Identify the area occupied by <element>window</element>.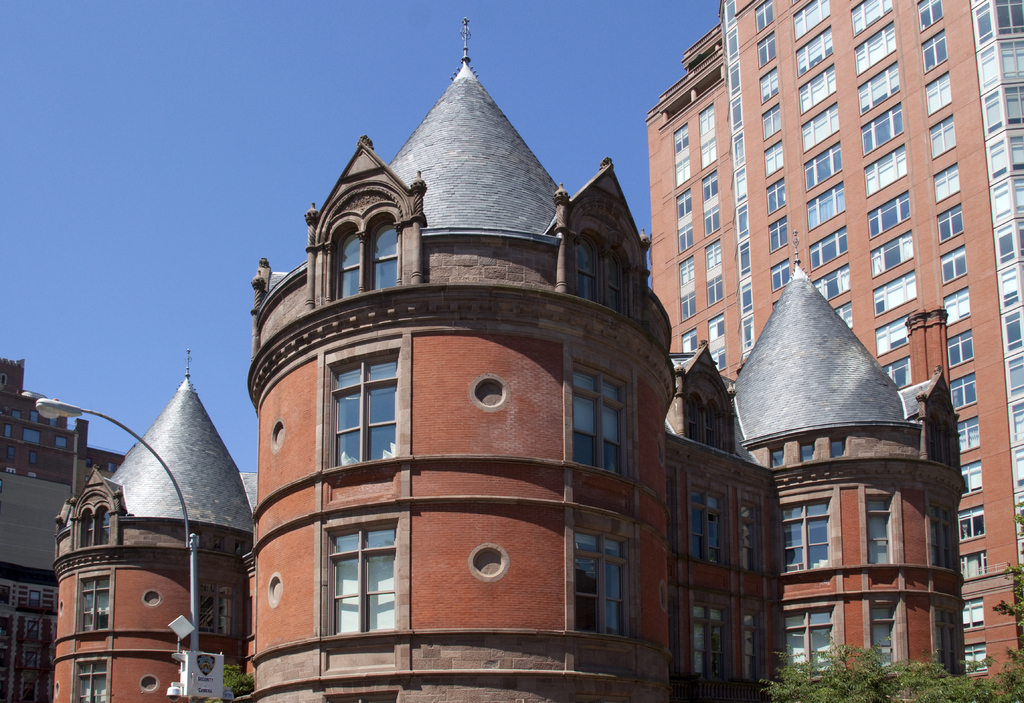
Area: left=861, top=597, right=907, bottom=675.
